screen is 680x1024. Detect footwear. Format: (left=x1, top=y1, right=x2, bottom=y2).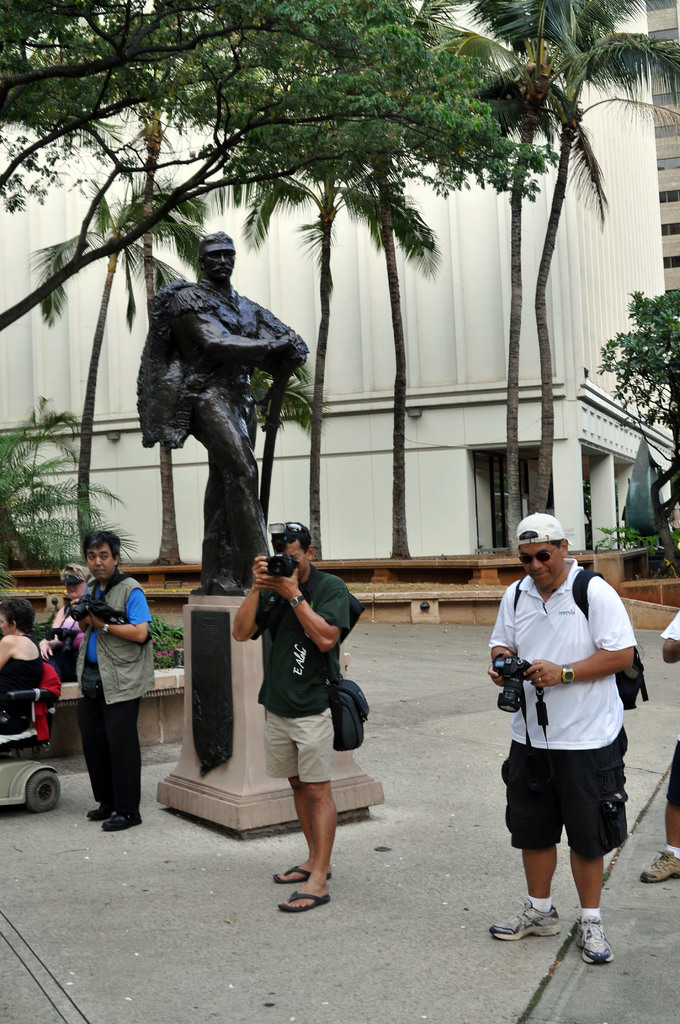
(left=479, top=895, right=558, bottom=942).
